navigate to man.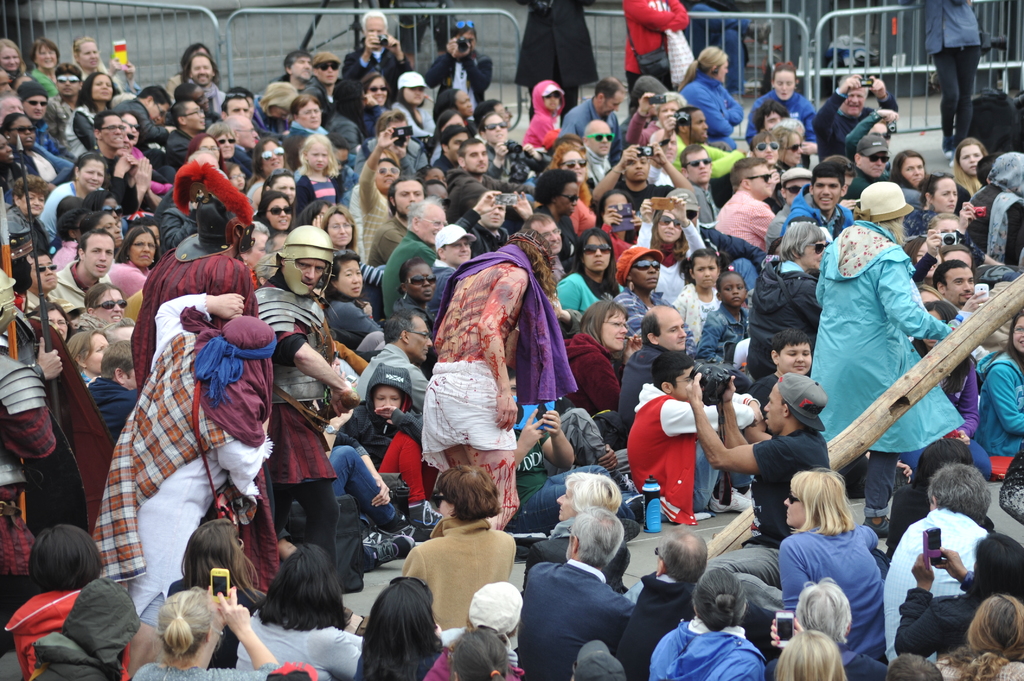
Navigation target: 883, 461, 999, 667.
